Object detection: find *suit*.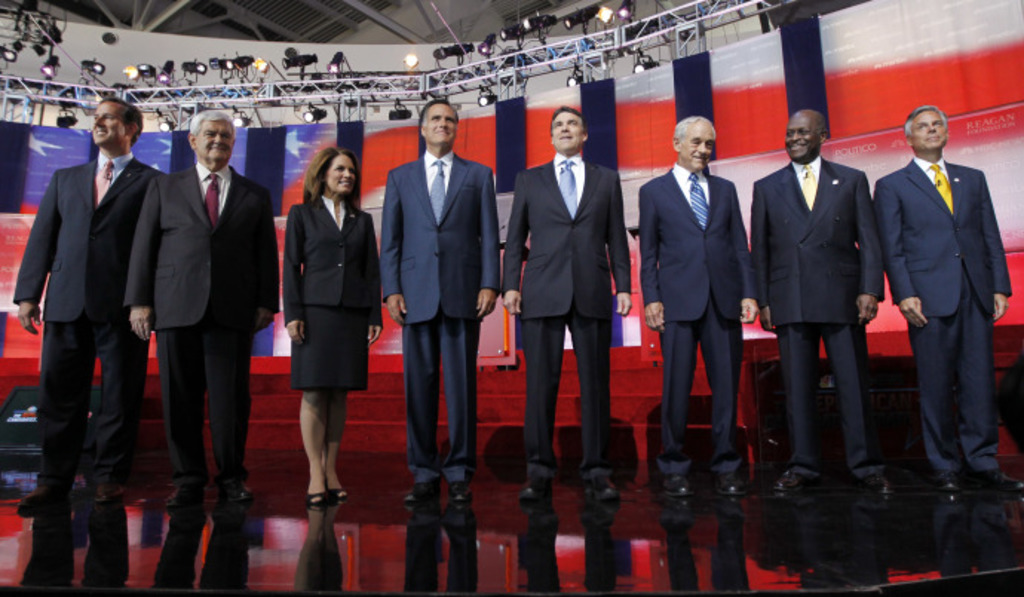
282:184:383:386.
